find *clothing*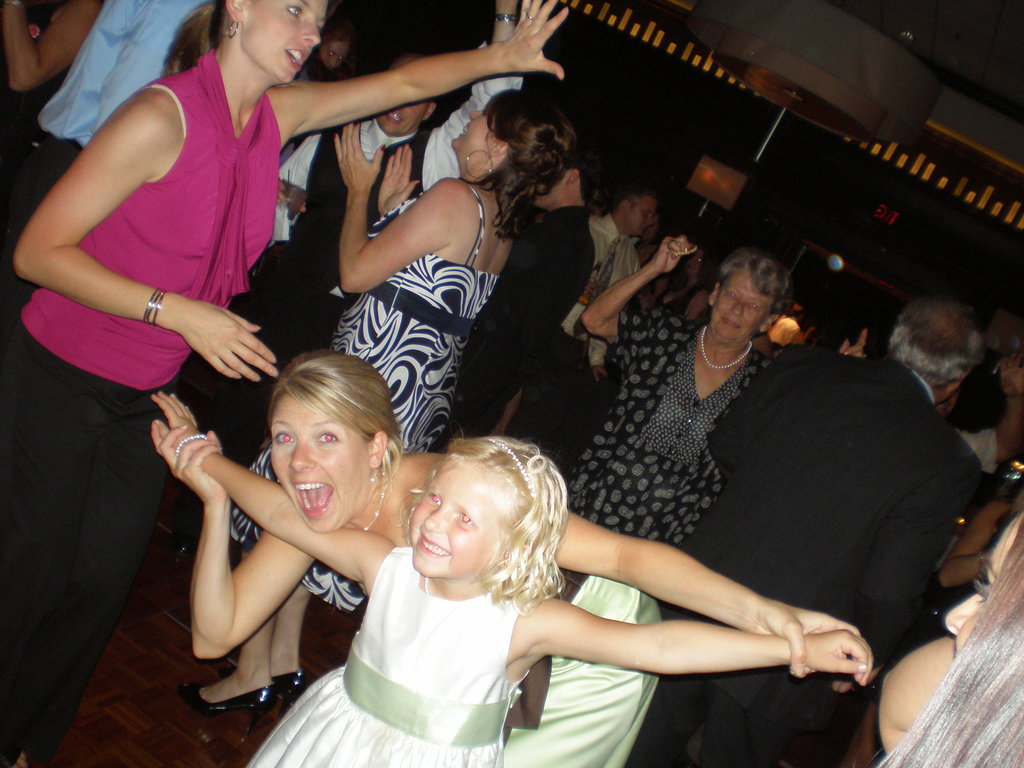
<box>1,0,228,291</box>
